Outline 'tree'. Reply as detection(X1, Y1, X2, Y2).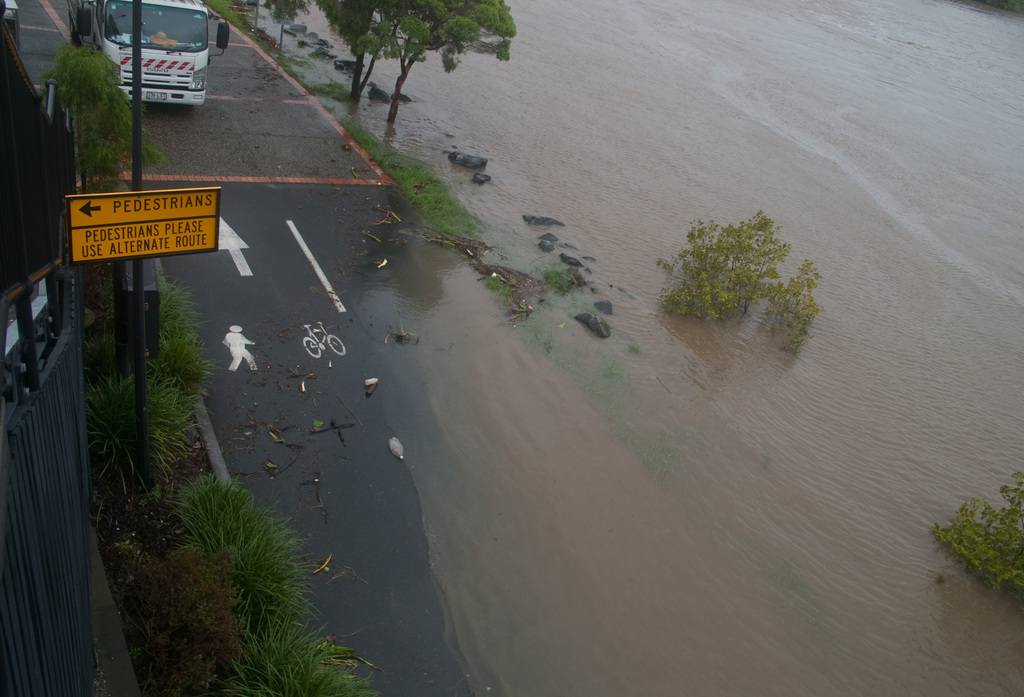
detection(40, 47, 165, 195).
